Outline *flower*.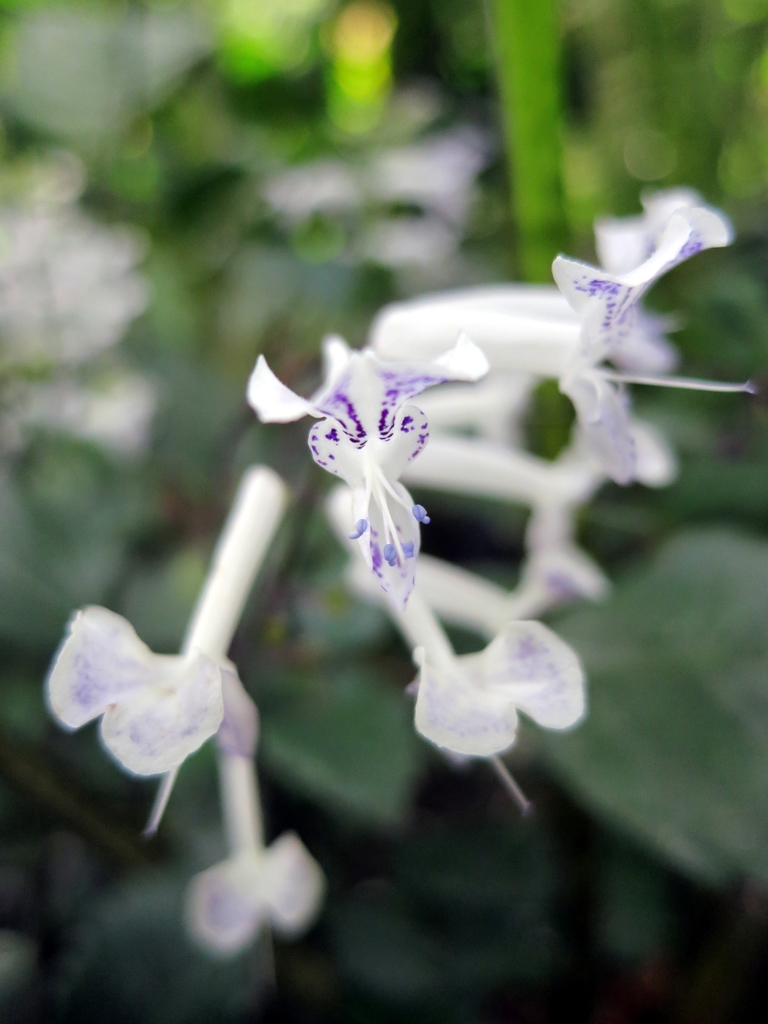
Outline: bbox=(397, 400, 687, 610).
